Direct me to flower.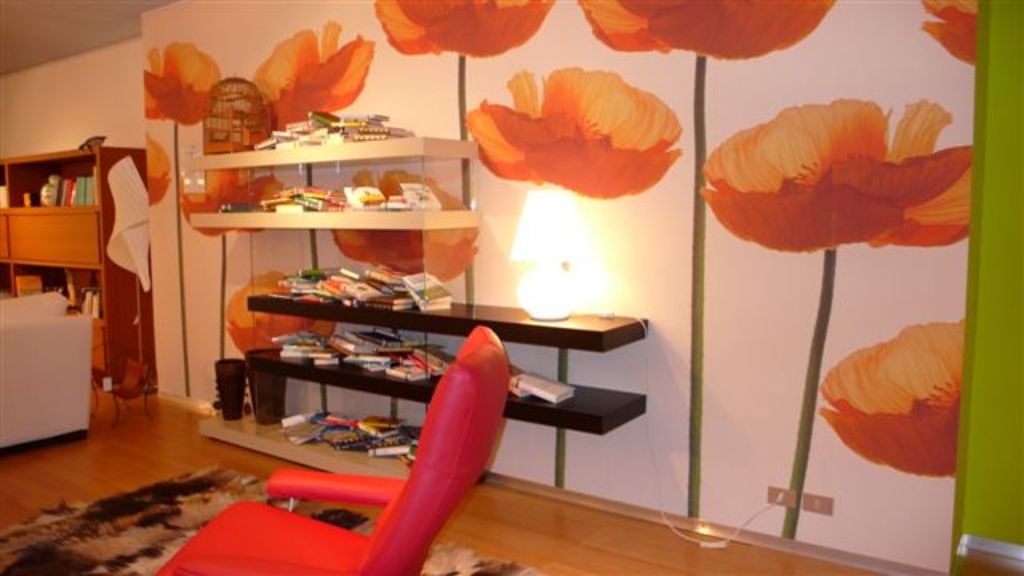
Direction: bbox(139, 32, 243, 130).
